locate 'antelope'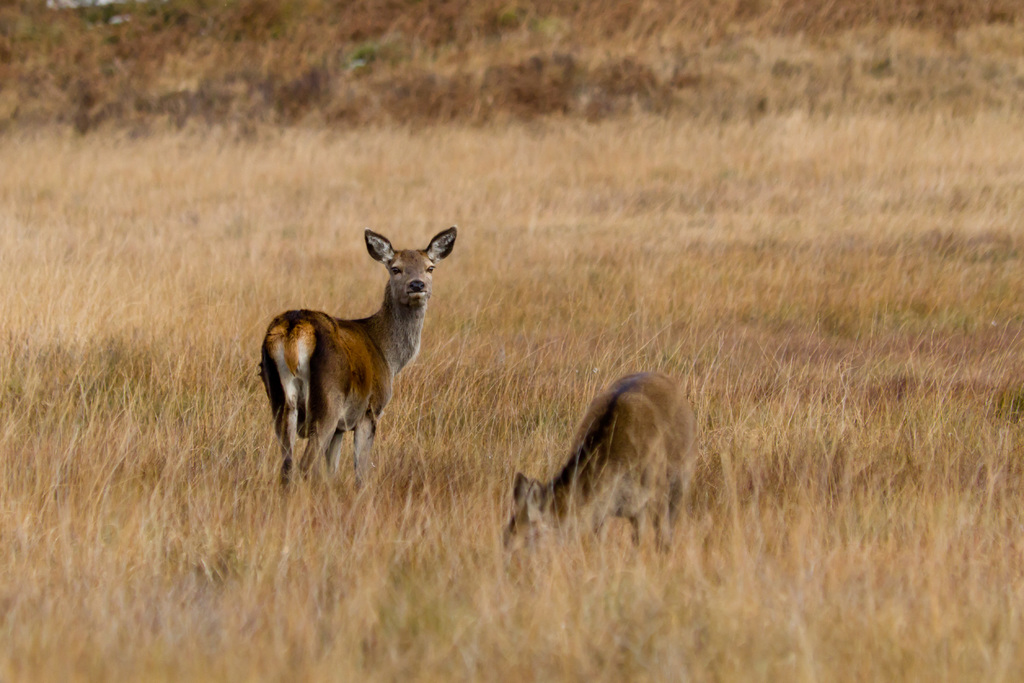
503,366,693,554
